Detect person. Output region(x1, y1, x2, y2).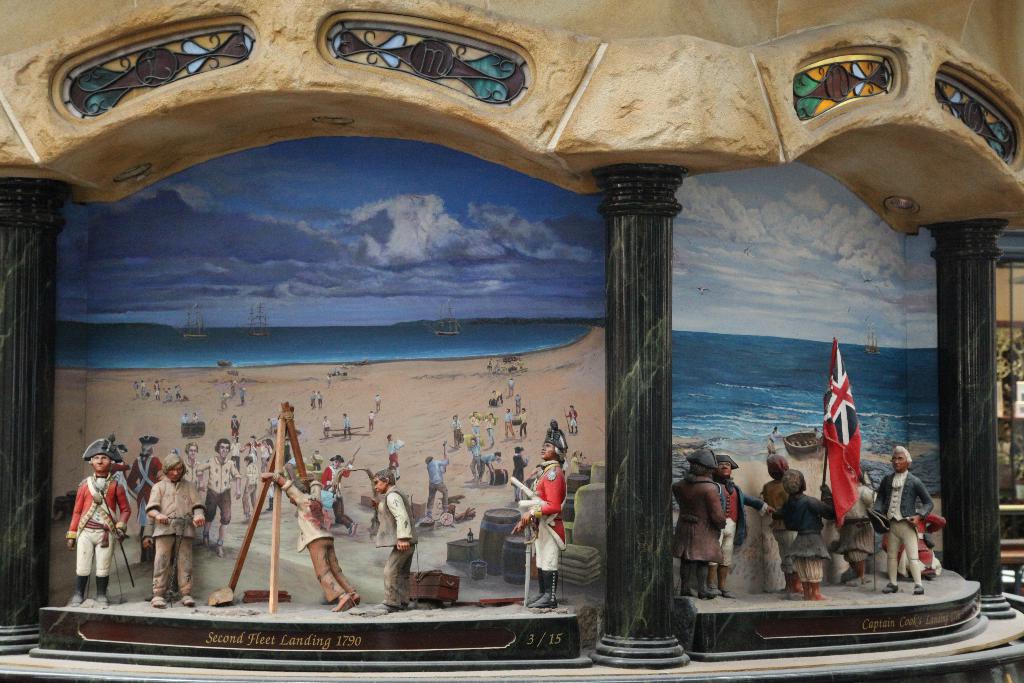
region(767, 454, 797, 584).
